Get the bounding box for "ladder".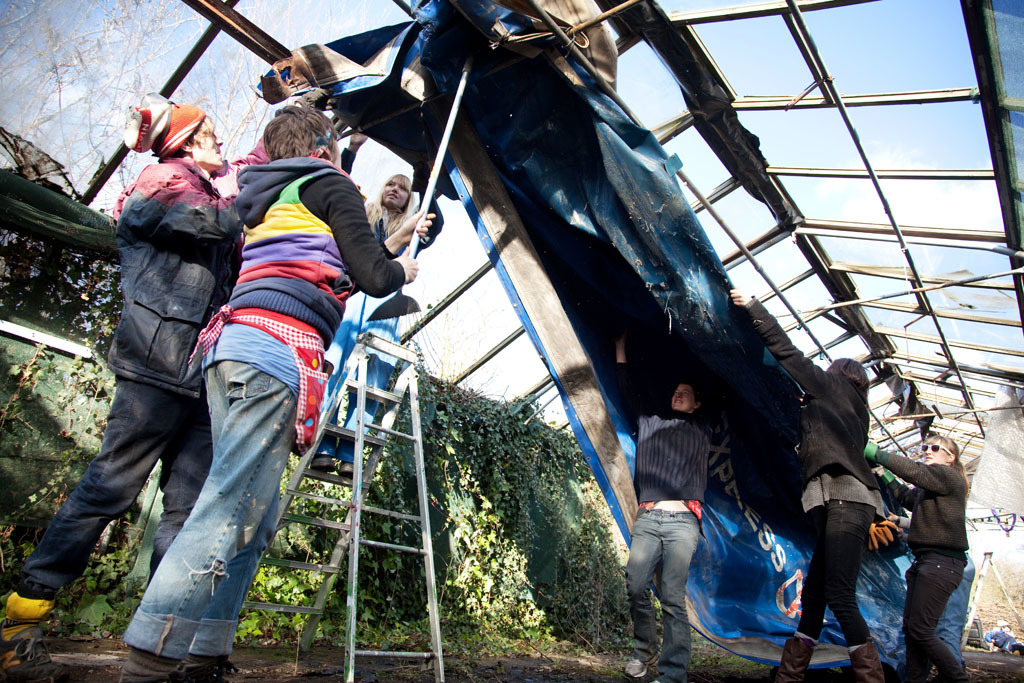
box(278, 336, 446, 682).
